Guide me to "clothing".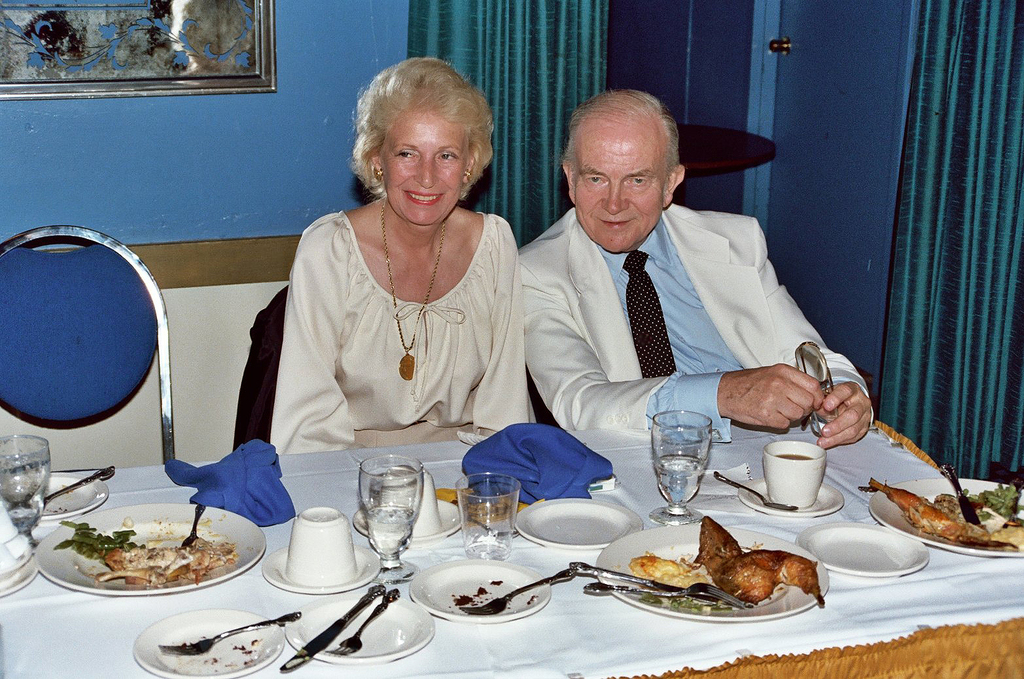
Guidance: x1=268, y1=198, x2=545, y2=442.
